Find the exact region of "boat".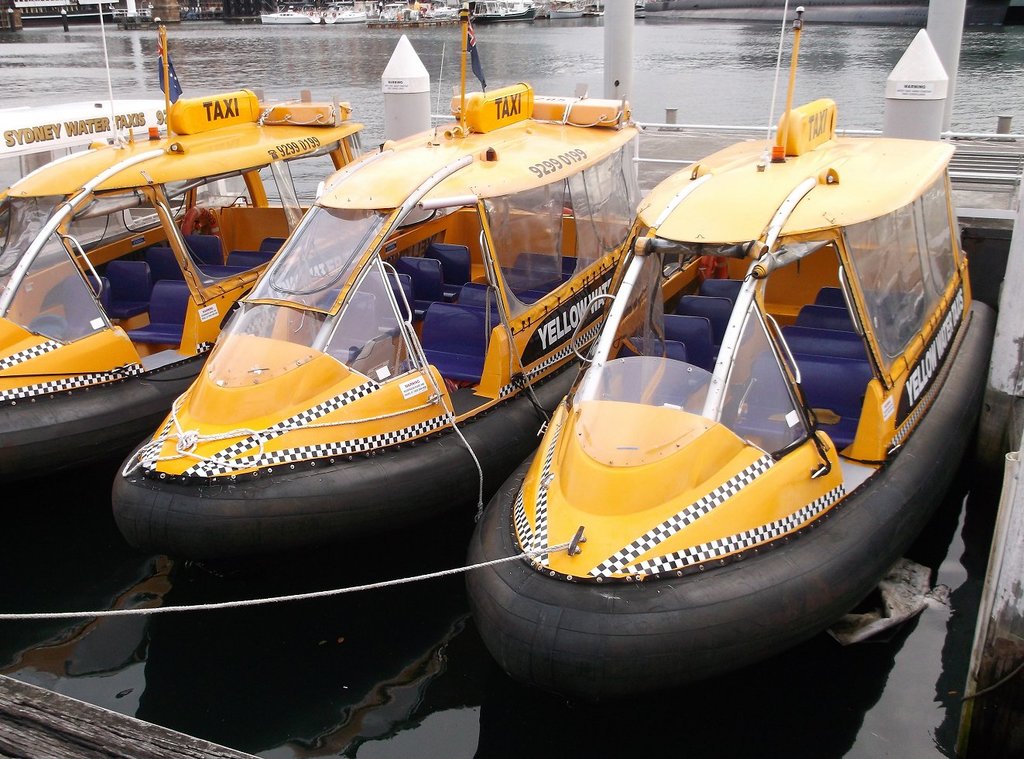
Exact region: <box>105,80,632,585</box>.
